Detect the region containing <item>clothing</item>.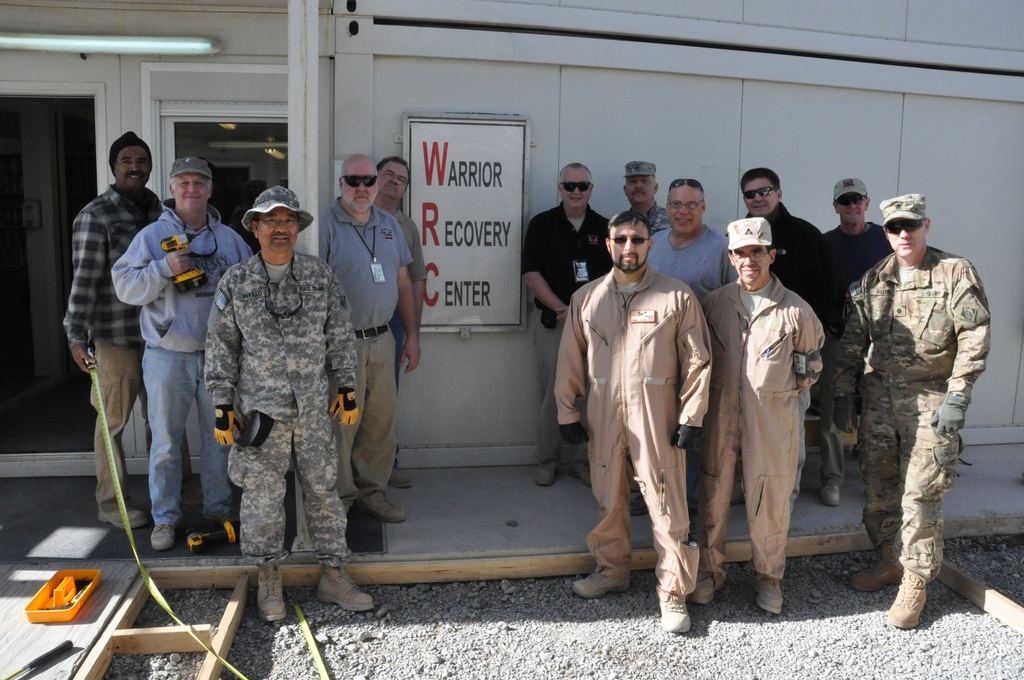
[553, 258, 716, 592].
